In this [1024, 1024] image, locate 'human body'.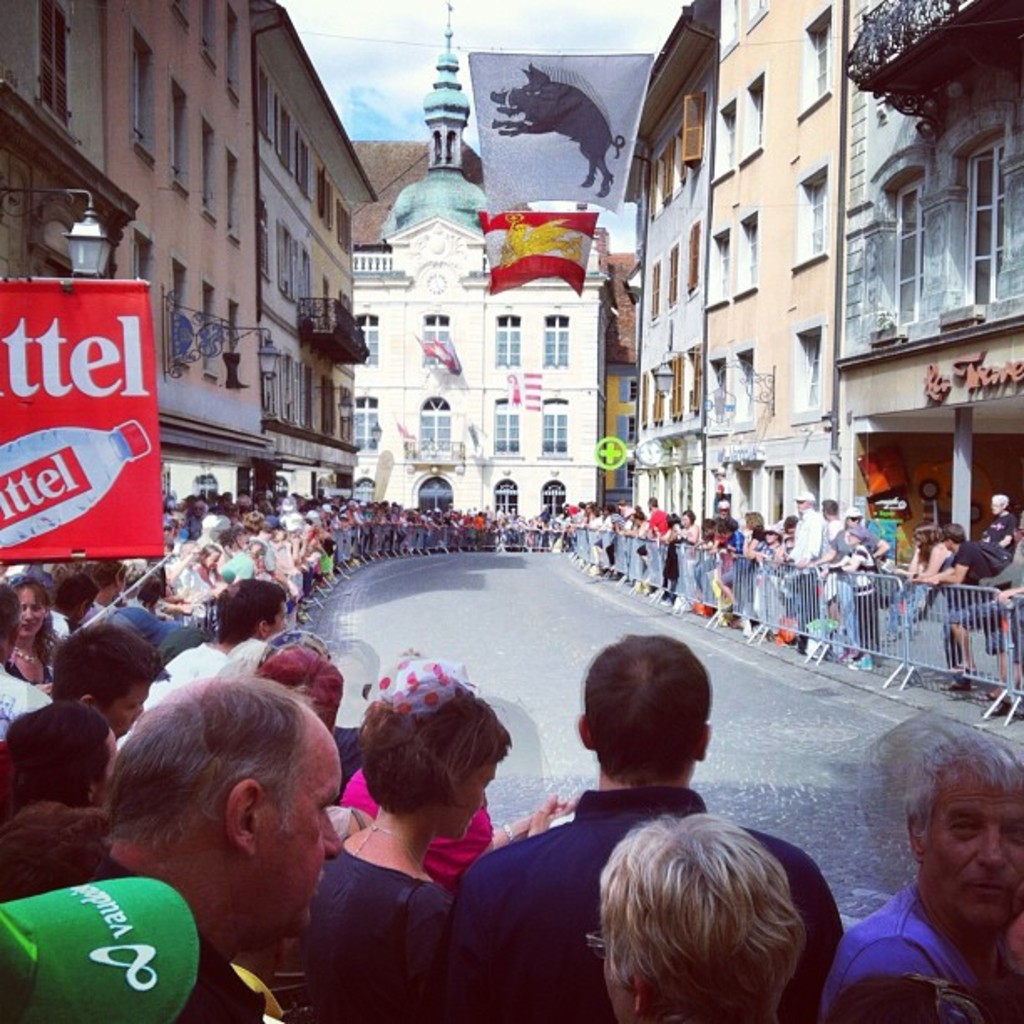
Bounding box: select_region(577, 796, 817, 1022).
